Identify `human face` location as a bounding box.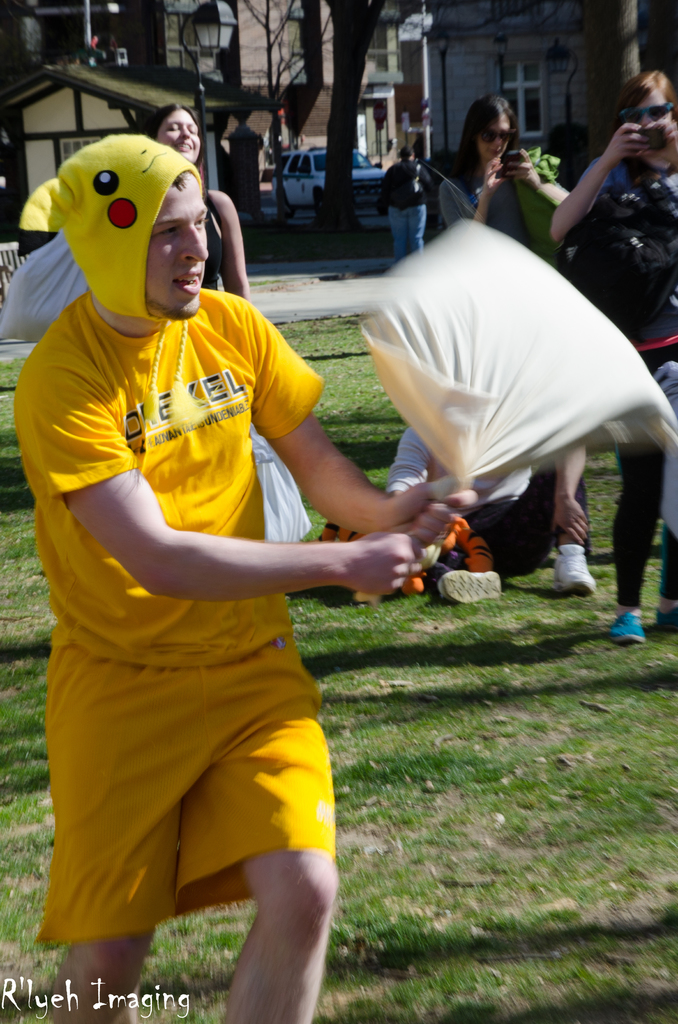
detection(145, 173, 211, 318).
